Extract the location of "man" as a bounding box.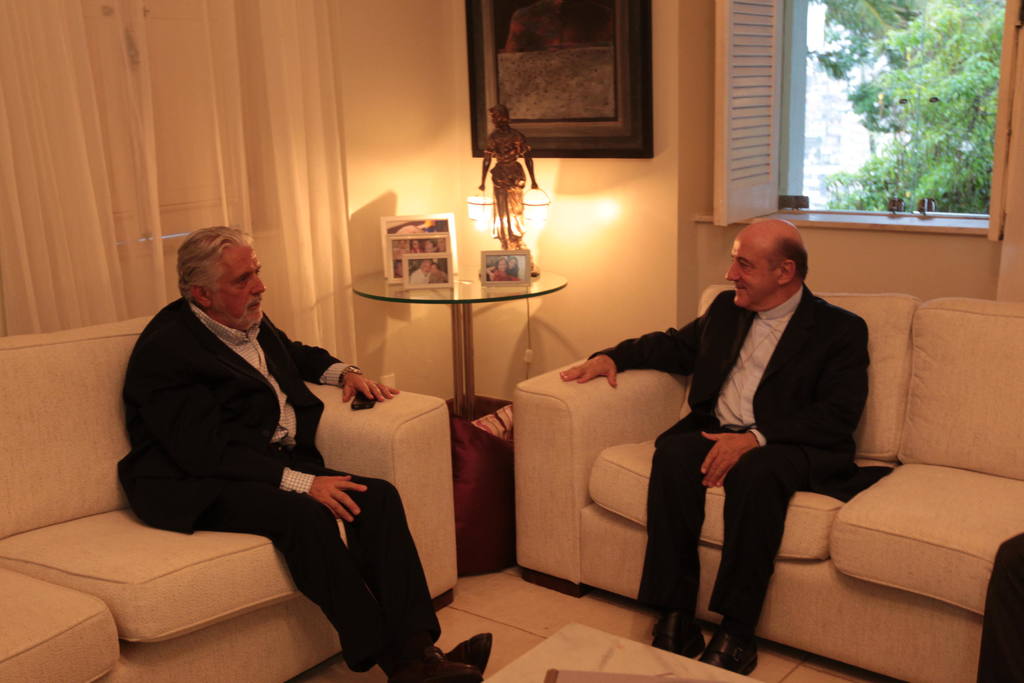
<region>115, 225, 495, 682</region>.
